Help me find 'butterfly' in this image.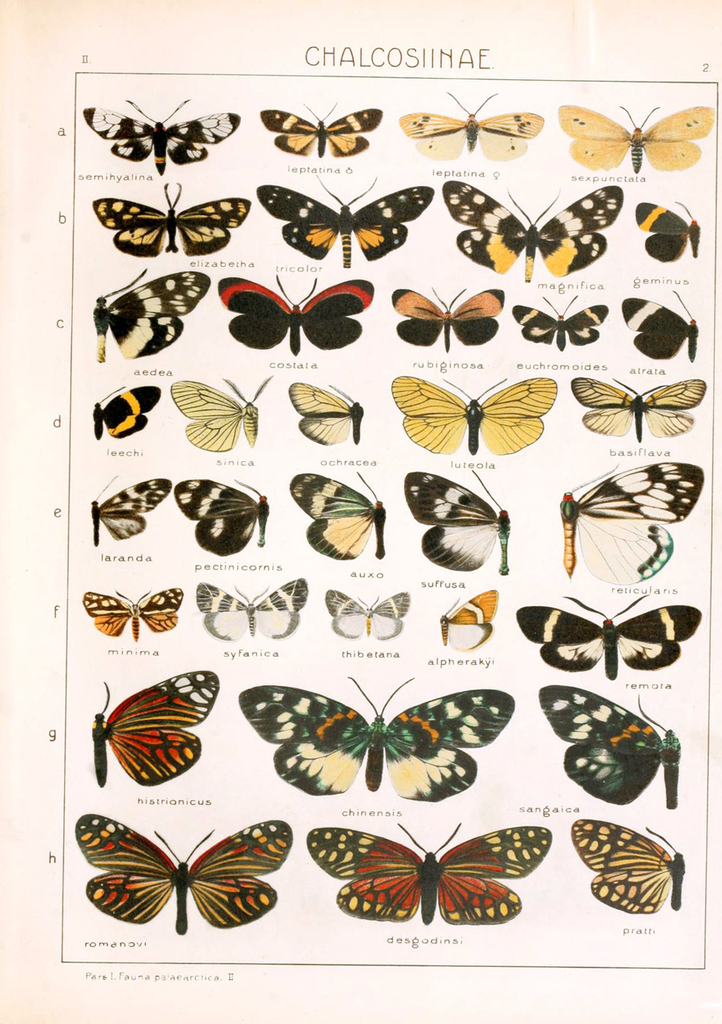
Found it: <box>568,376,707,445</box>.
